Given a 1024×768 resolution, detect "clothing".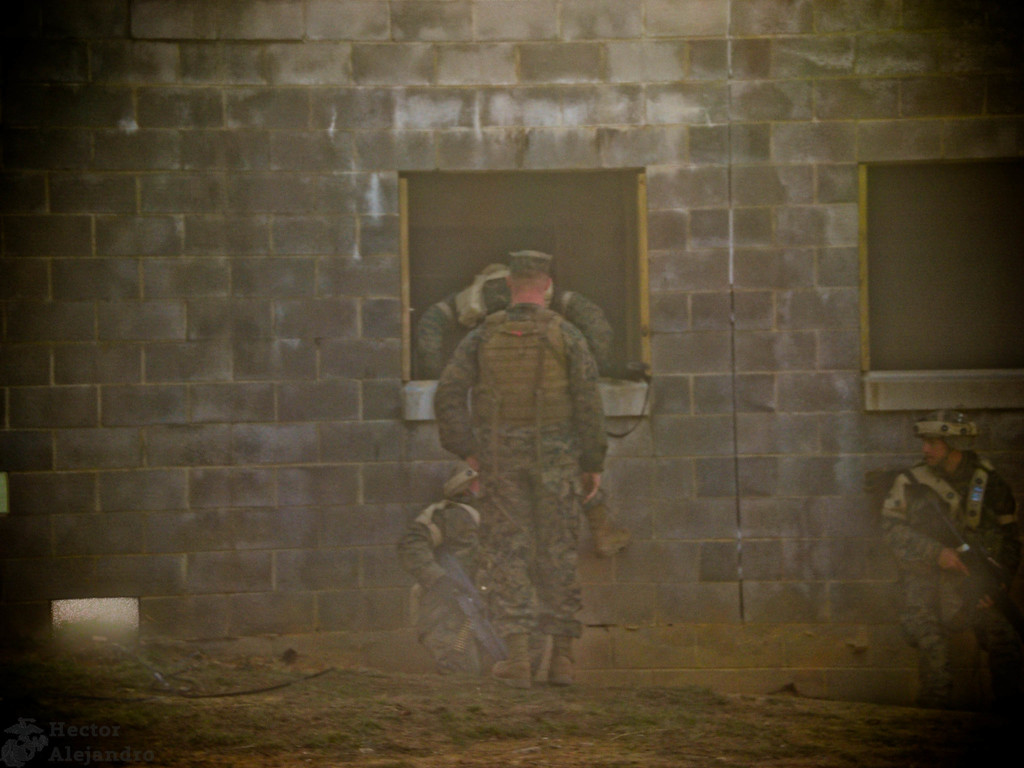
(408,265,628,384).
